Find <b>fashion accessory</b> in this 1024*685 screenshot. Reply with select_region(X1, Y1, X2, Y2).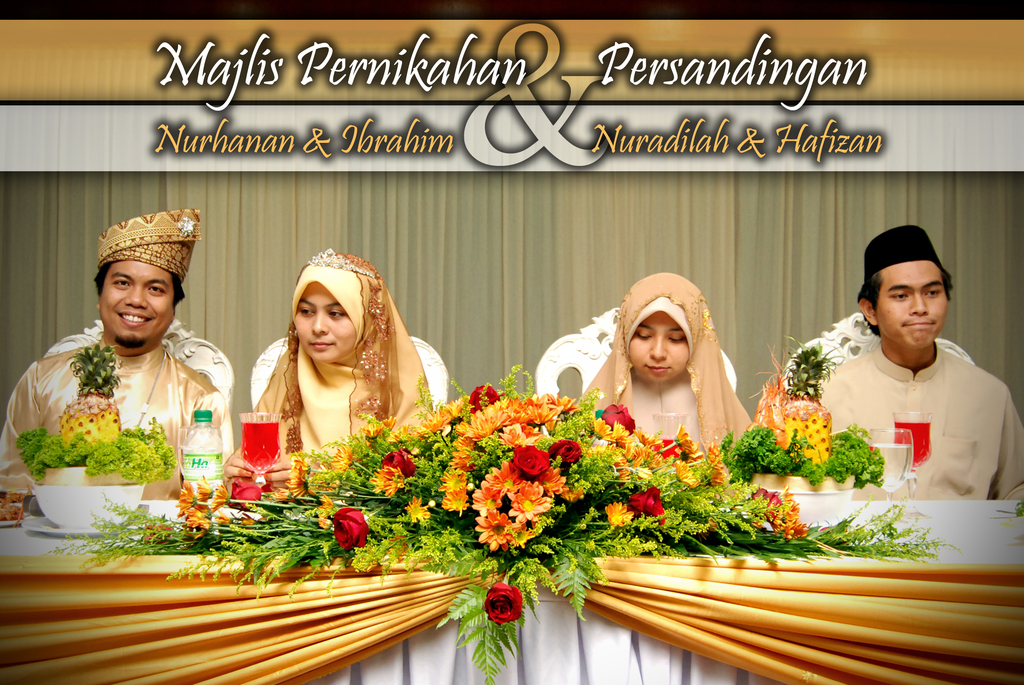
select_region(97, 204, 203, 281).
